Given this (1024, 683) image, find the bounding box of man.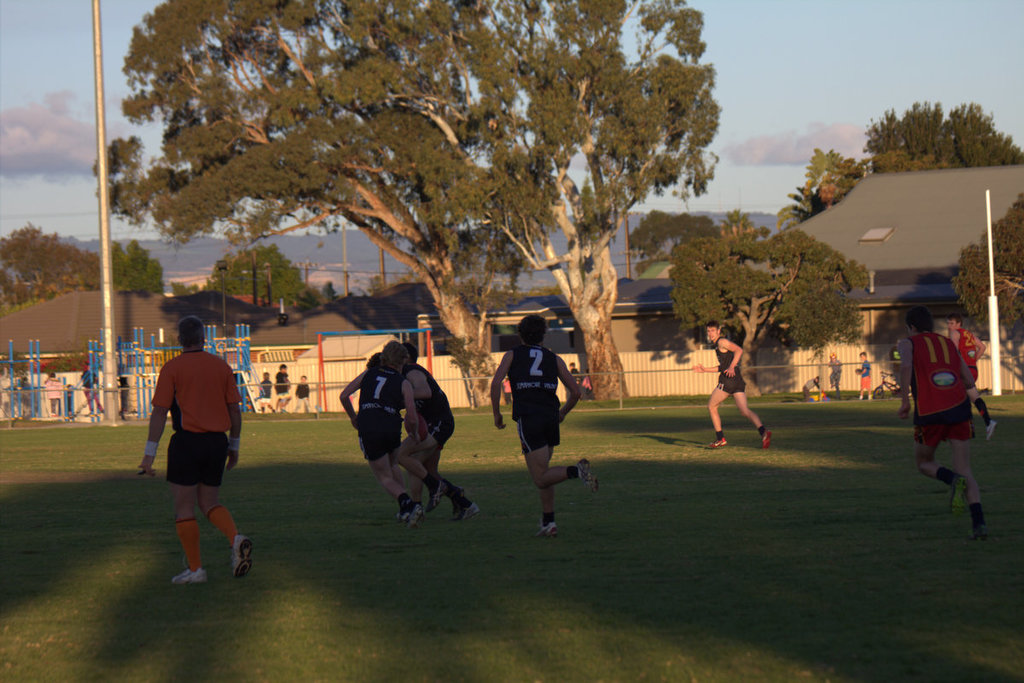
705 321 778 458.
